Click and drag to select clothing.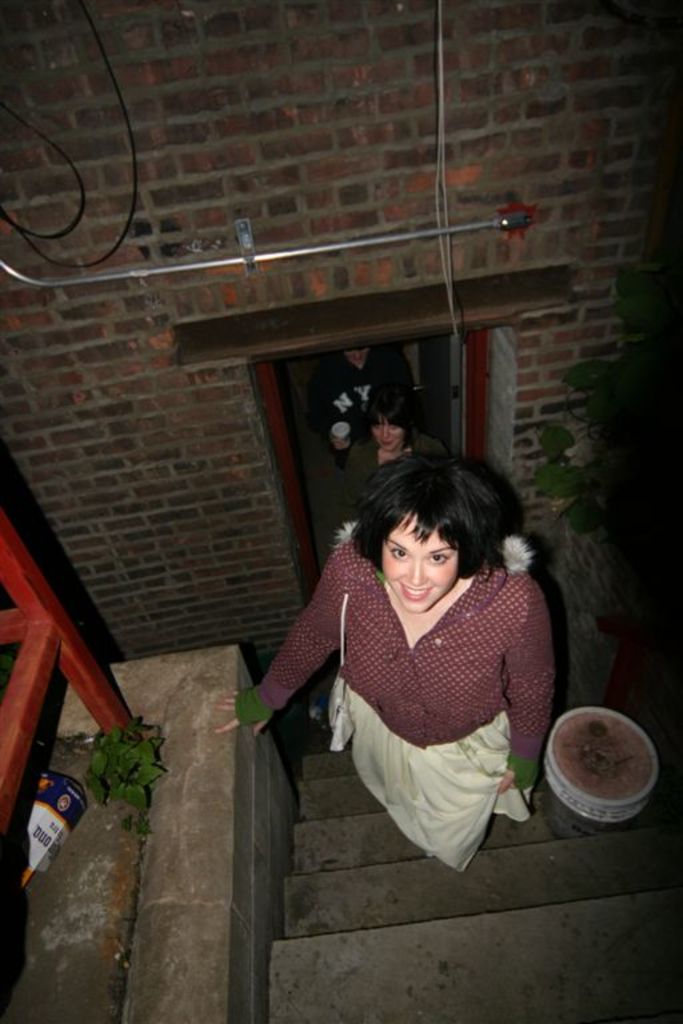
Selection: [335, 440, 423, 513].
